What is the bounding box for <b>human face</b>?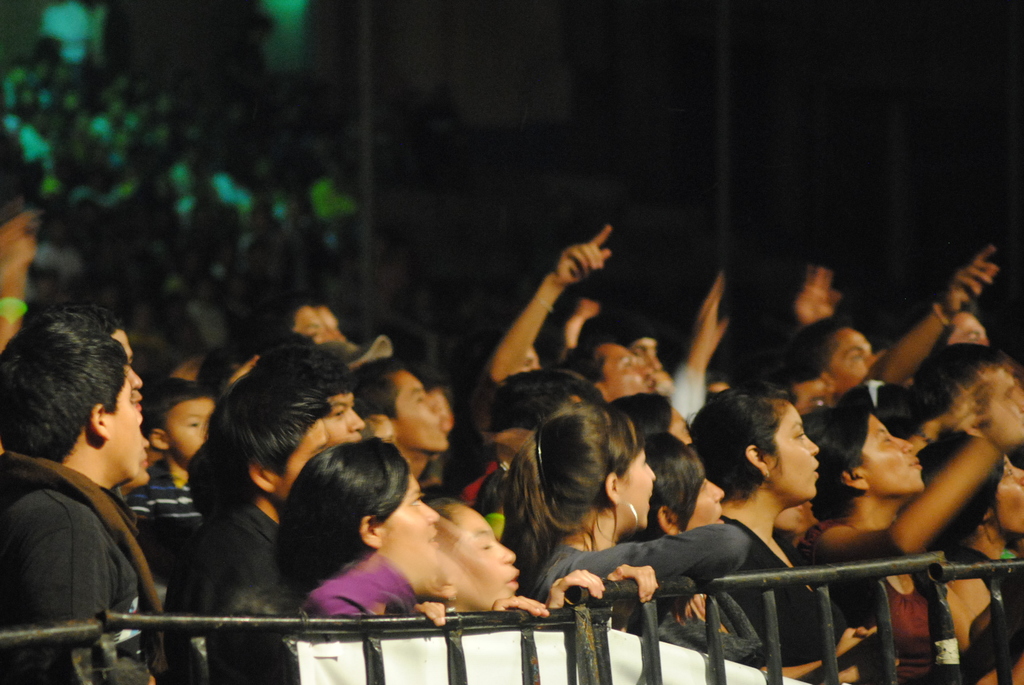
Rect(463, 513, 519, 594).
